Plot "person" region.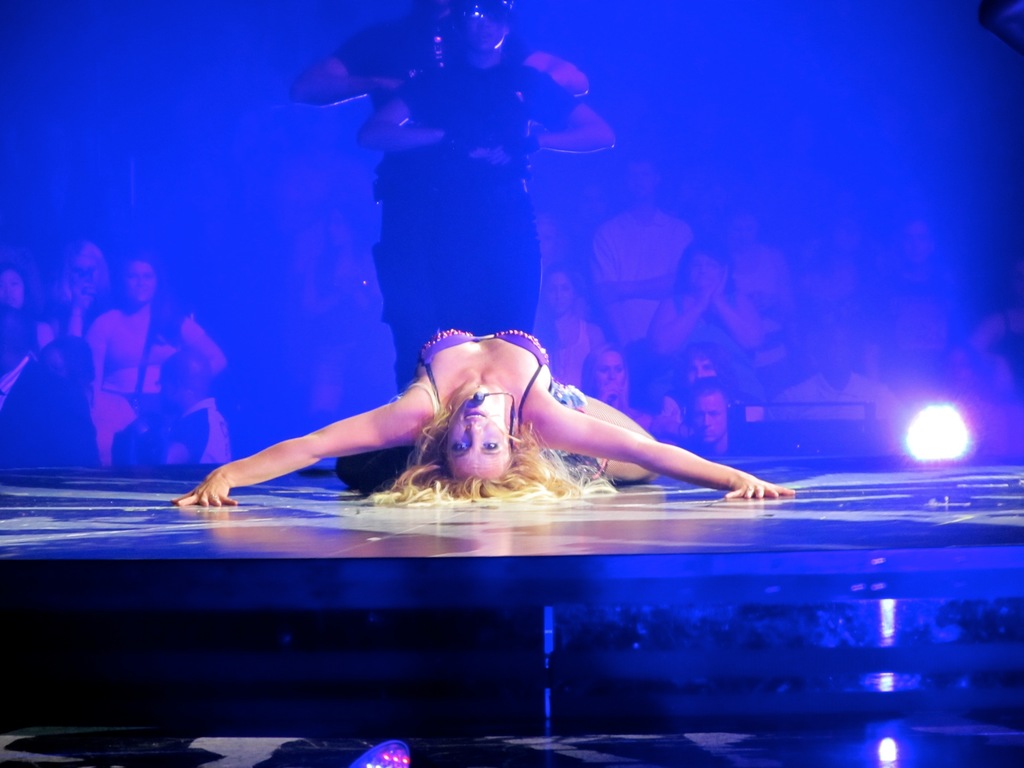
Plotted at l=888, t=349, r=1023, b=465.
